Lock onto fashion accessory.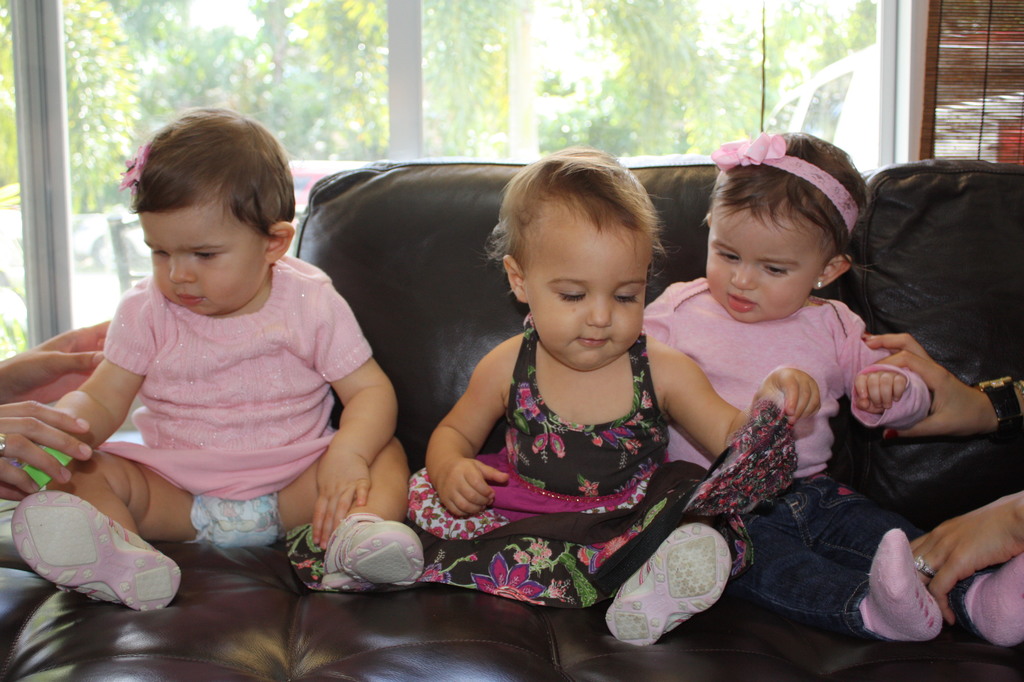
Locked: locate(605, 524, 712, 642).
